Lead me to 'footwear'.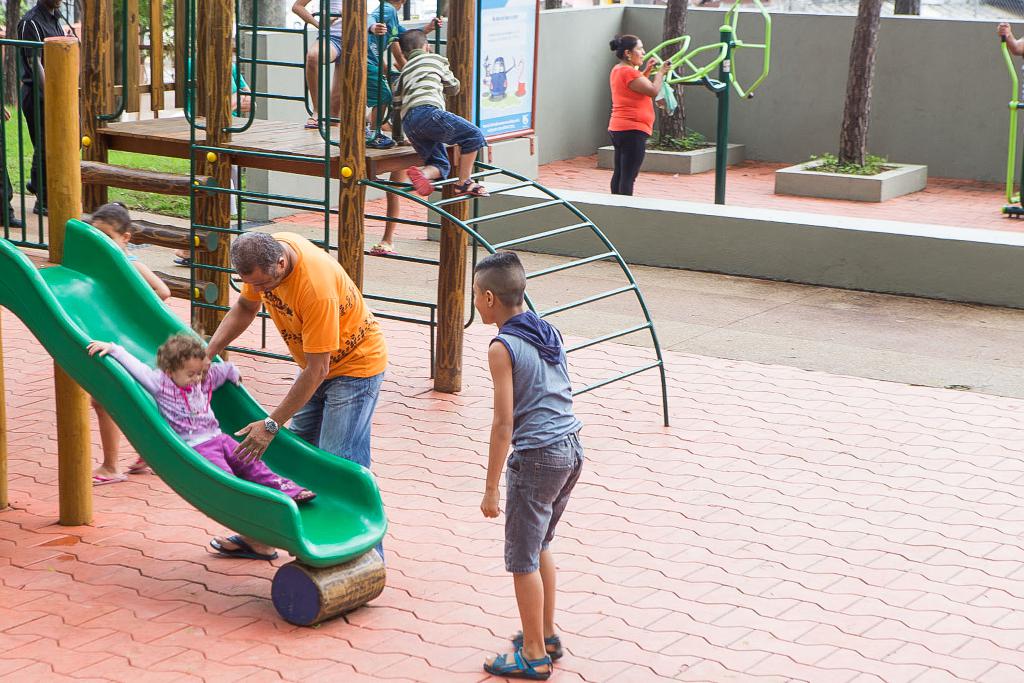
Lead to [125, 456, 153, 478].
